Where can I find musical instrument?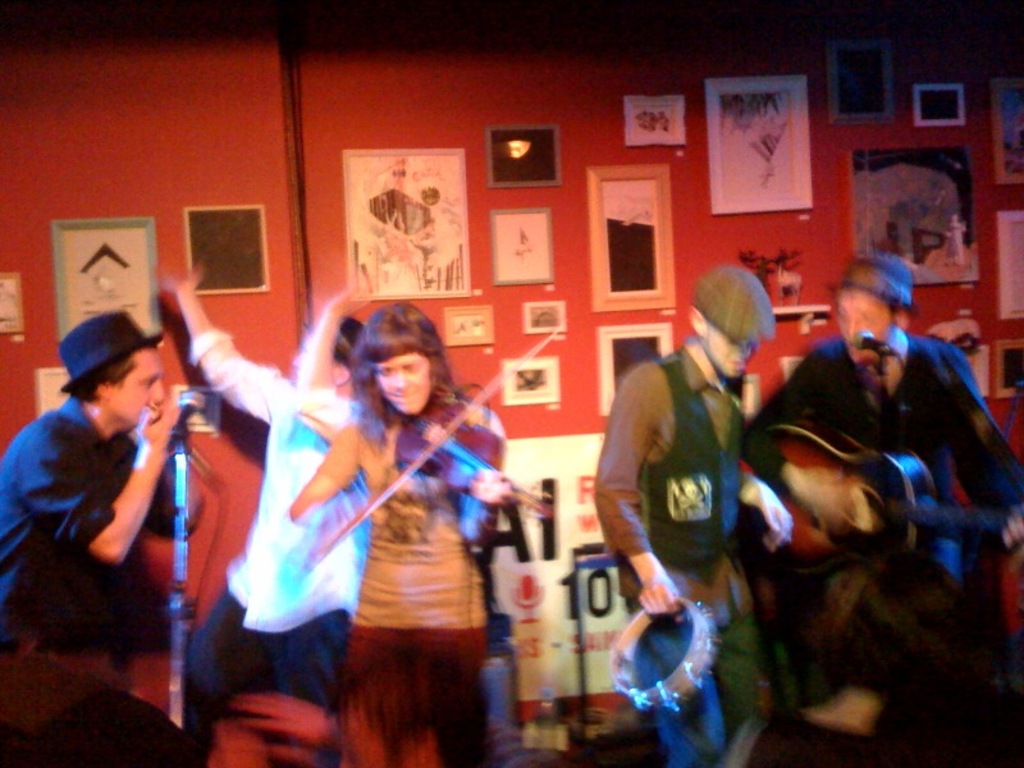
You can find it at select_region(393, 397, 553, 516).
